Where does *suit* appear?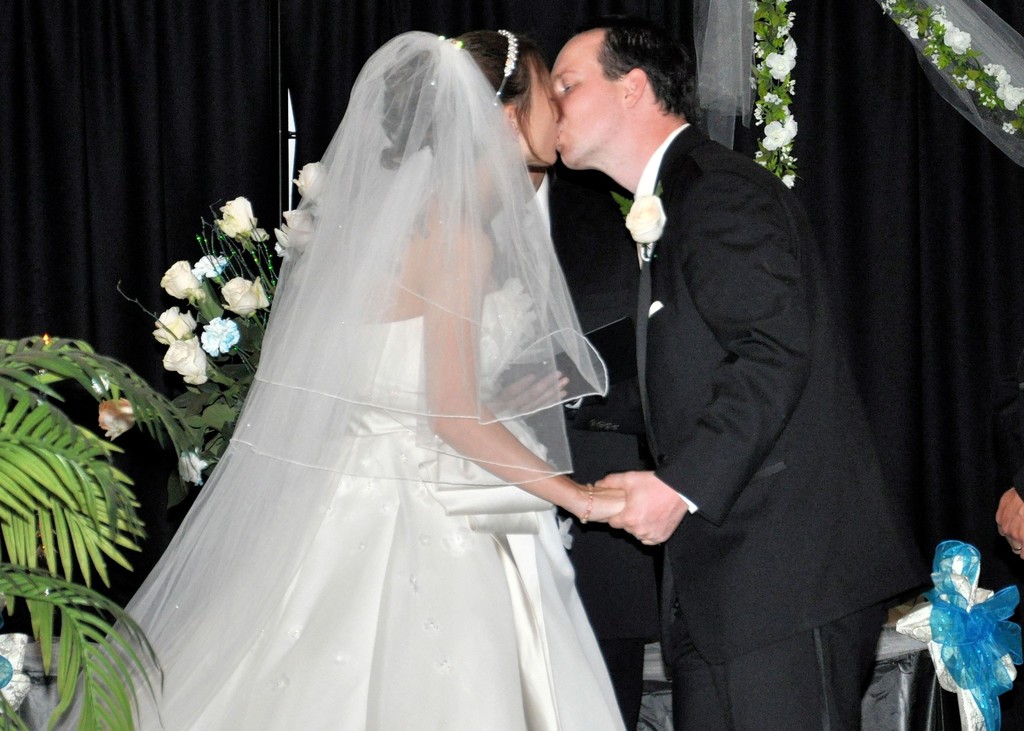
Appears at x1=637 y1=125 x2=912 y2=730.
